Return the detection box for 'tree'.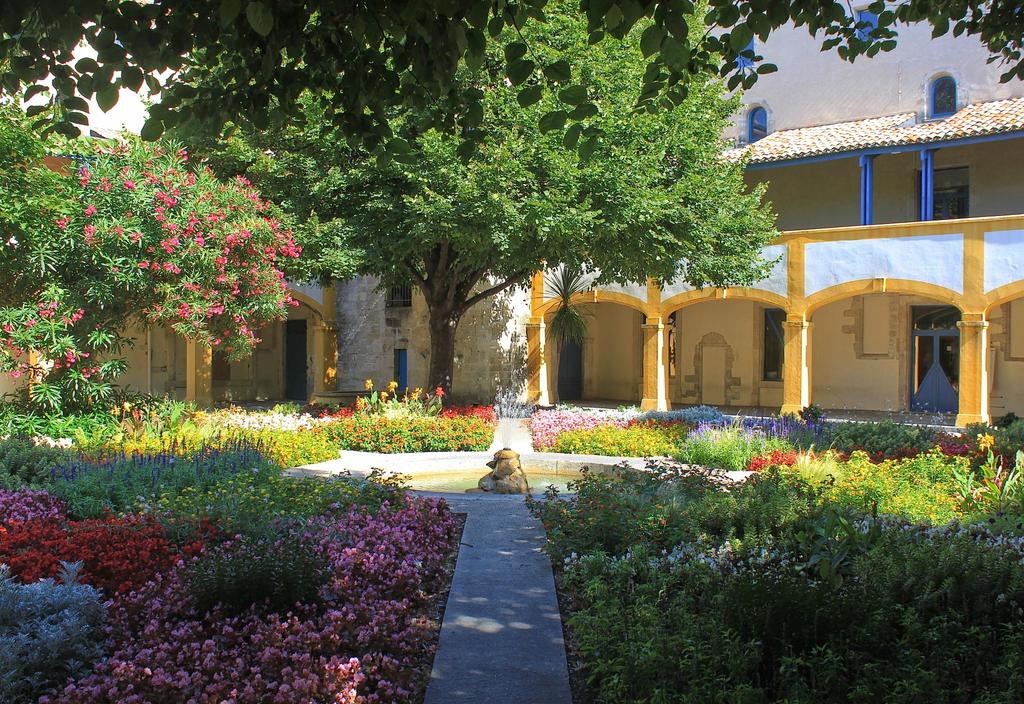
156, 0, 783, 403.
